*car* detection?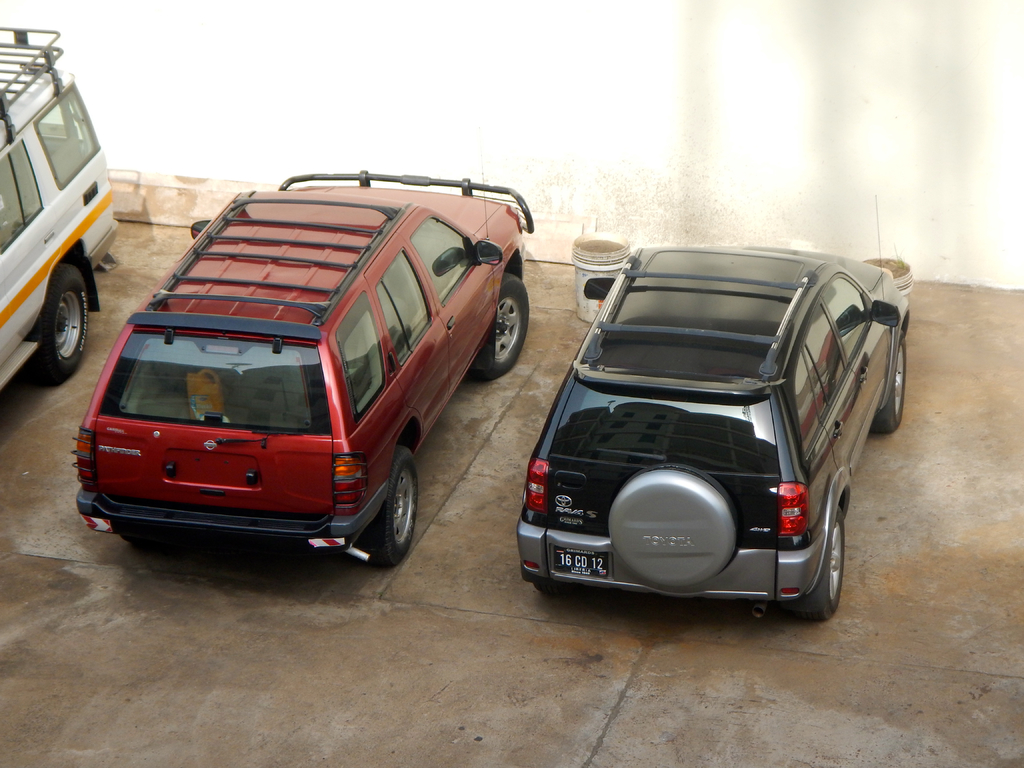
l=62, t=164, r=540, b=569
